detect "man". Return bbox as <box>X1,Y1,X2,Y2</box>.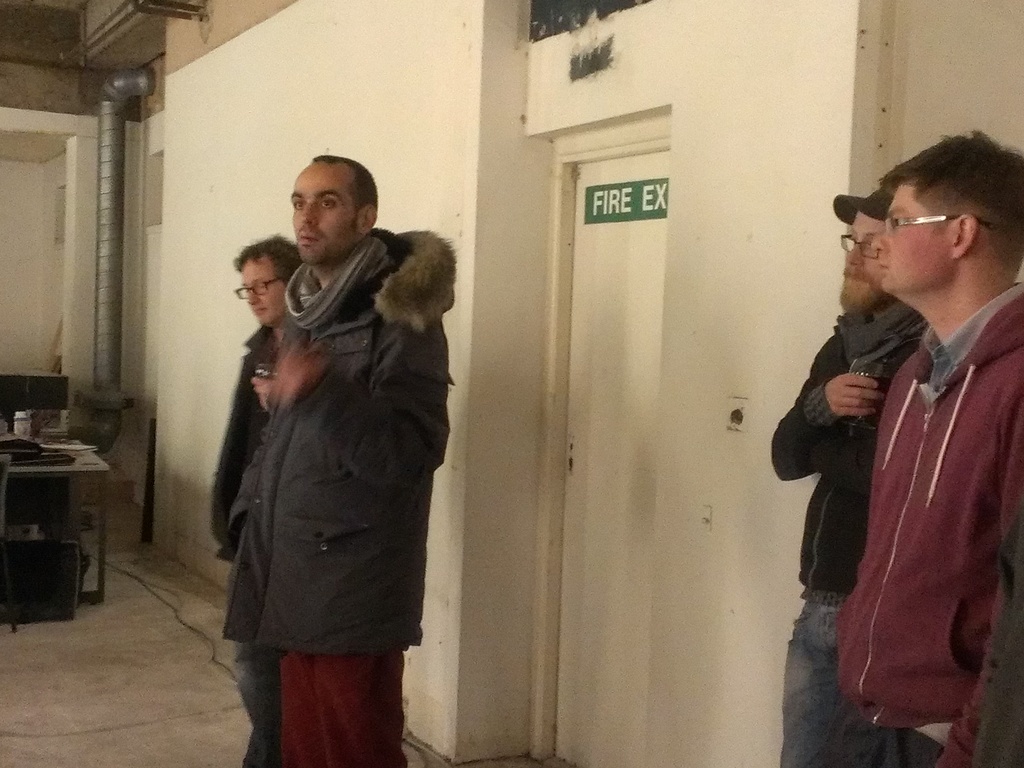
<box>205,229,301,767</box>.
